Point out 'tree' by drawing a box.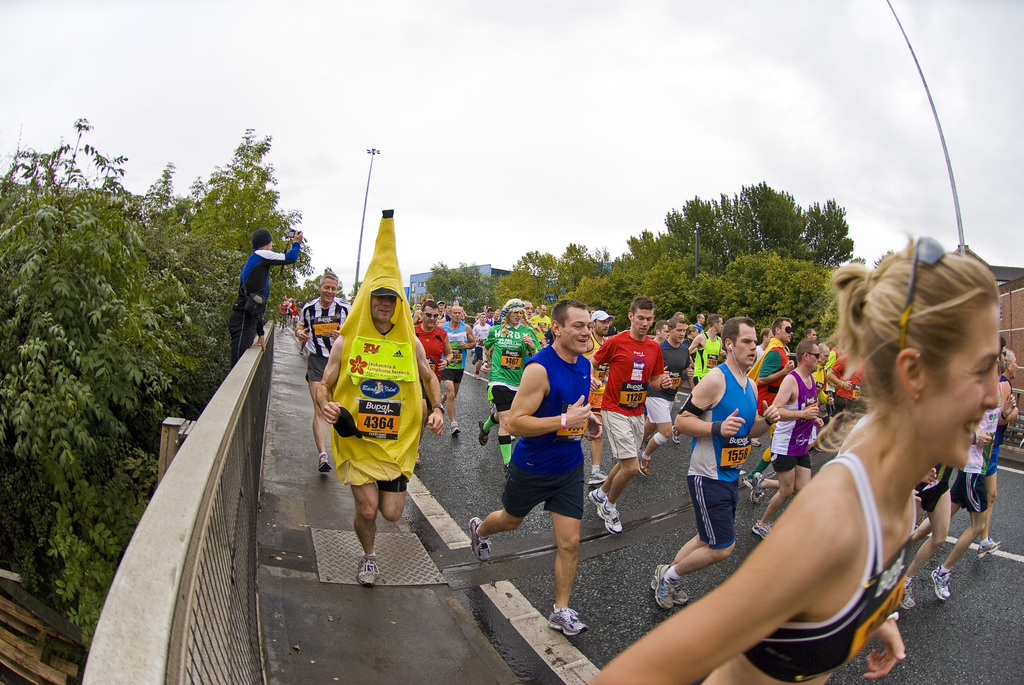
(left=114, top=118, right=286, bottom=379).
